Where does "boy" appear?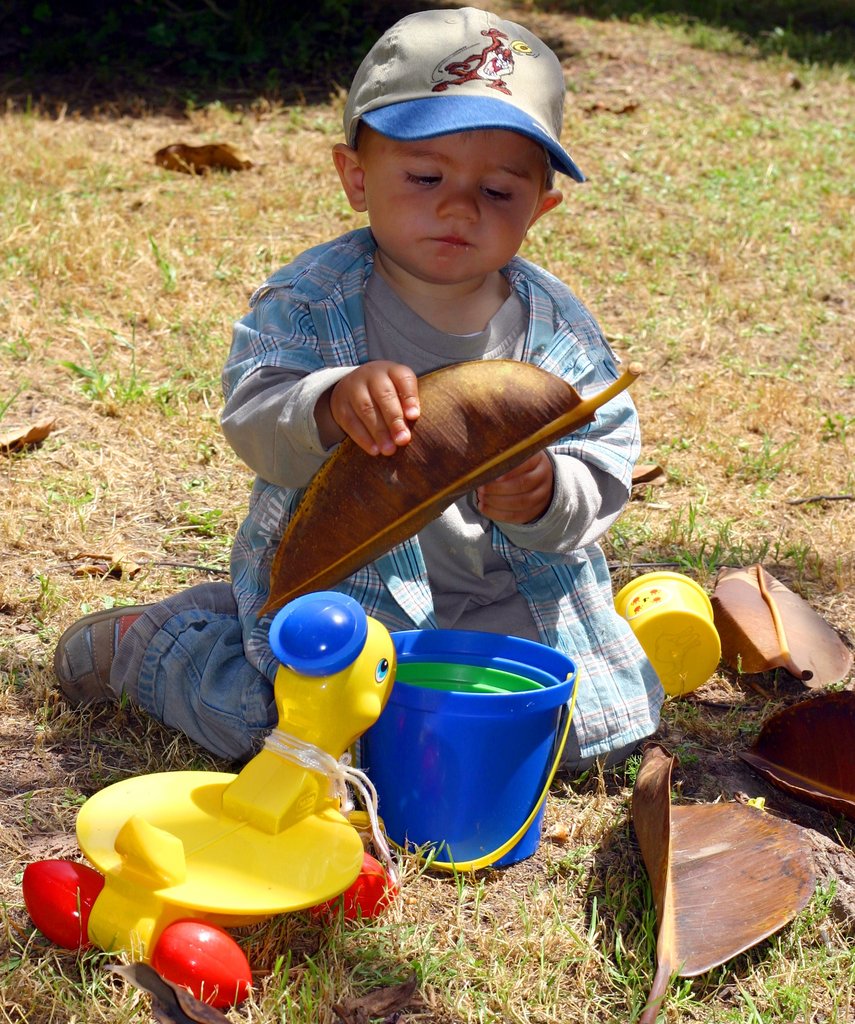
Appears at Rect(136, 45, 647, 860).
